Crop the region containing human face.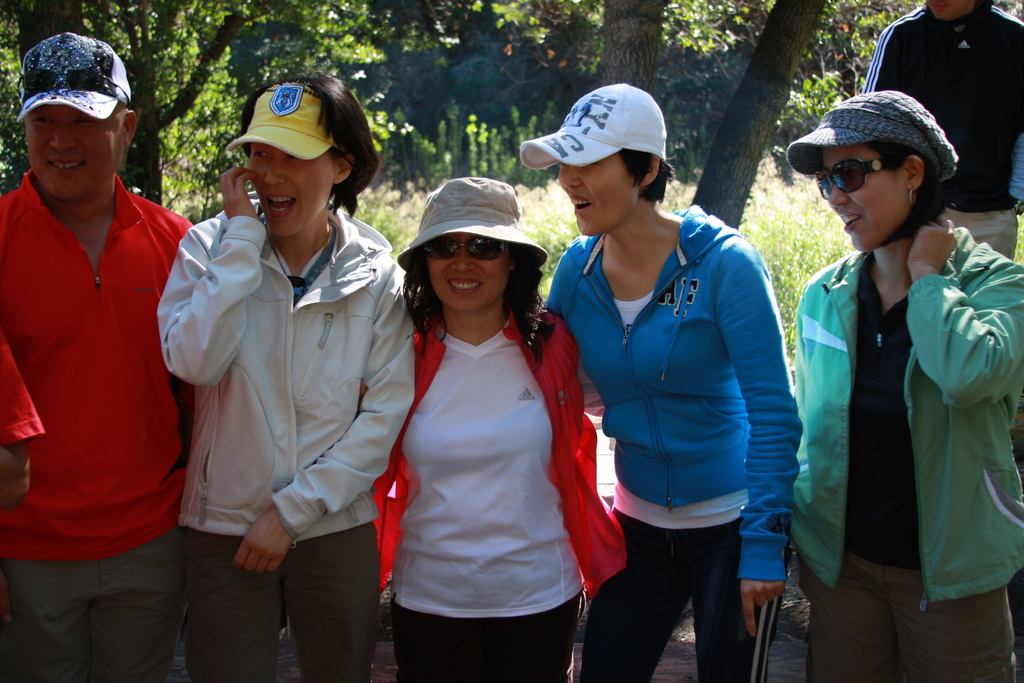
Crop region: {"x1": 824, "y1": 146, "x2": 903, "y2": 254}.
